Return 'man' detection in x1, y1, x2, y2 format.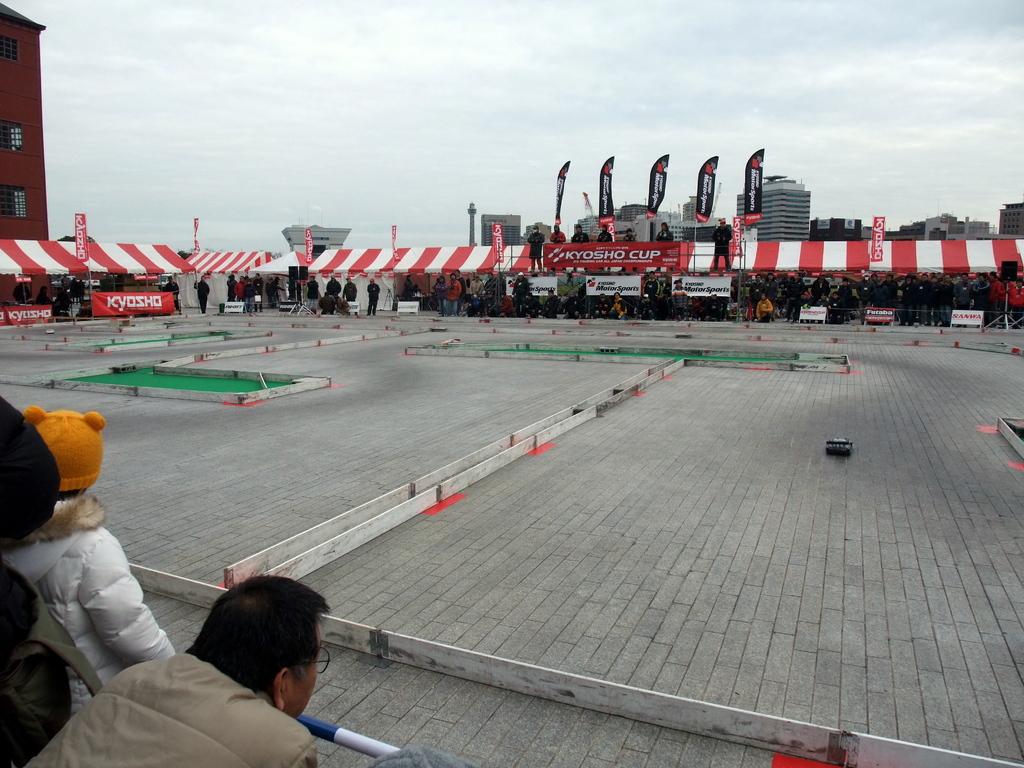
251, 271, 264, 312.
